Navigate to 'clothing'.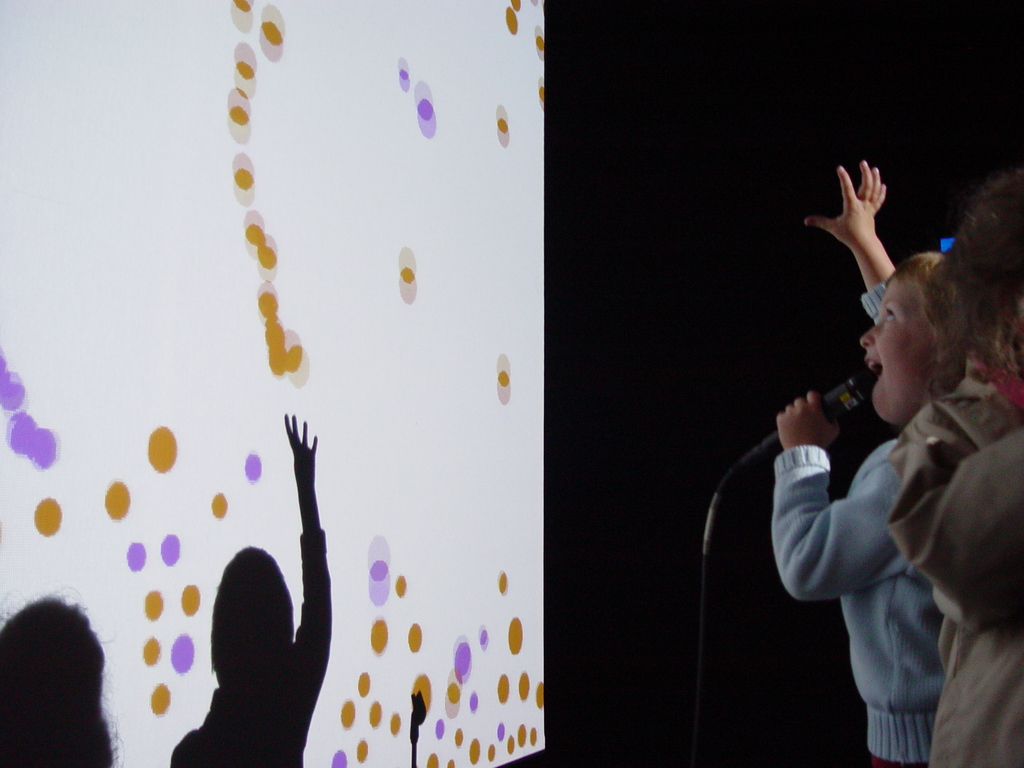
Navigation target: [left=770, top=287, right=943, bottom=764].
